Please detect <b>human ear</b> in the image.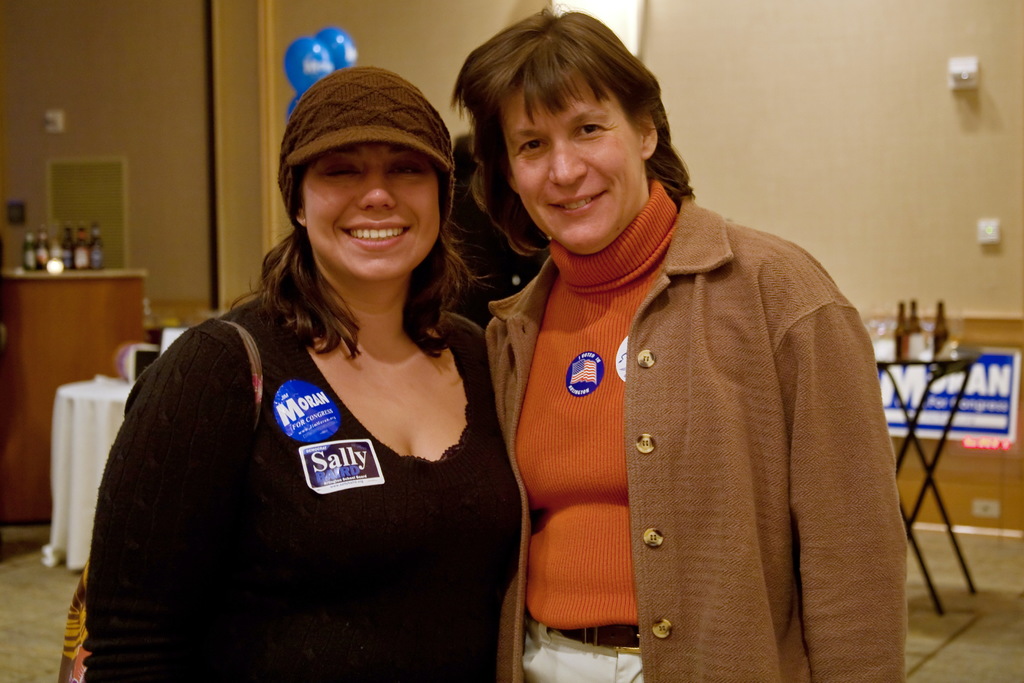
box(640, 108, 660, 160).
